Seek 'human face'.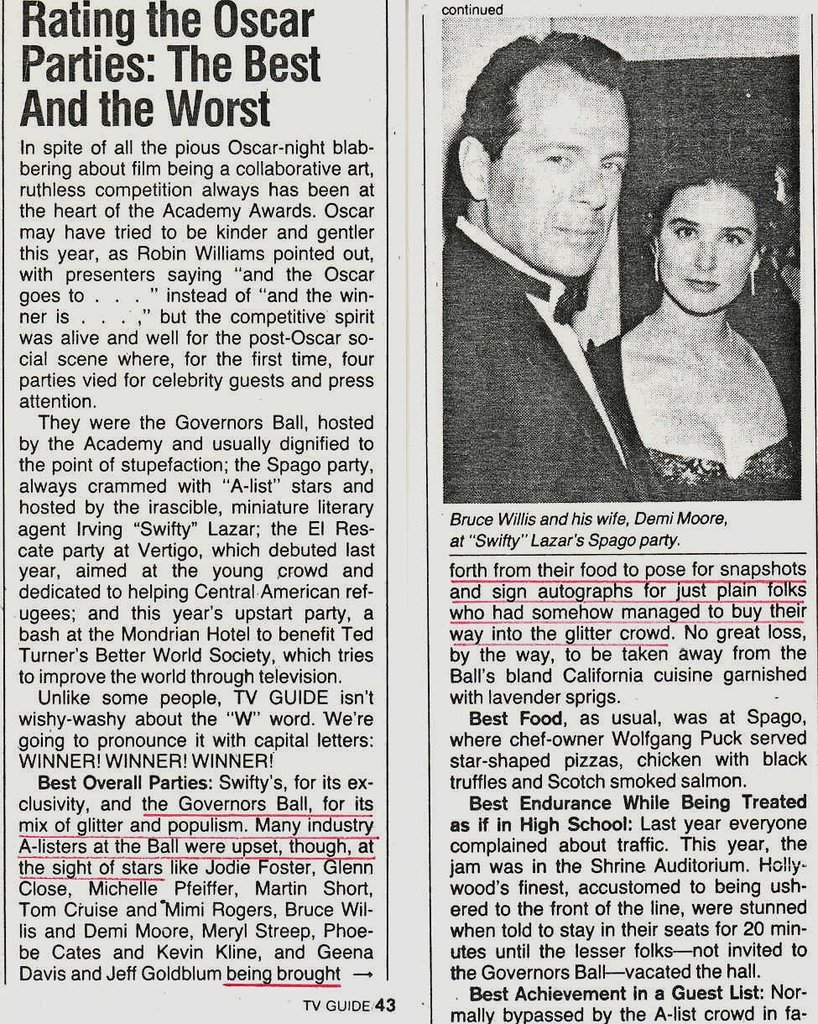
<bbox>491, 78, 625, 280</bbox>.
